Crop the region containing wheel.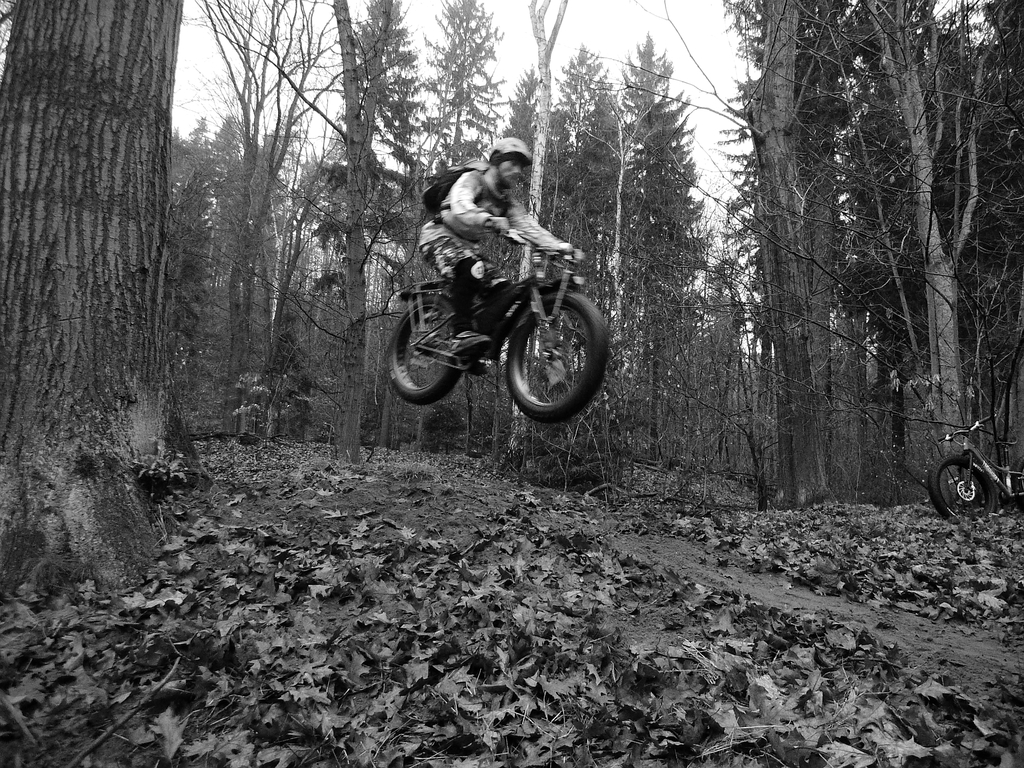
Crop region: Rect(504, 285, 615, 425).
